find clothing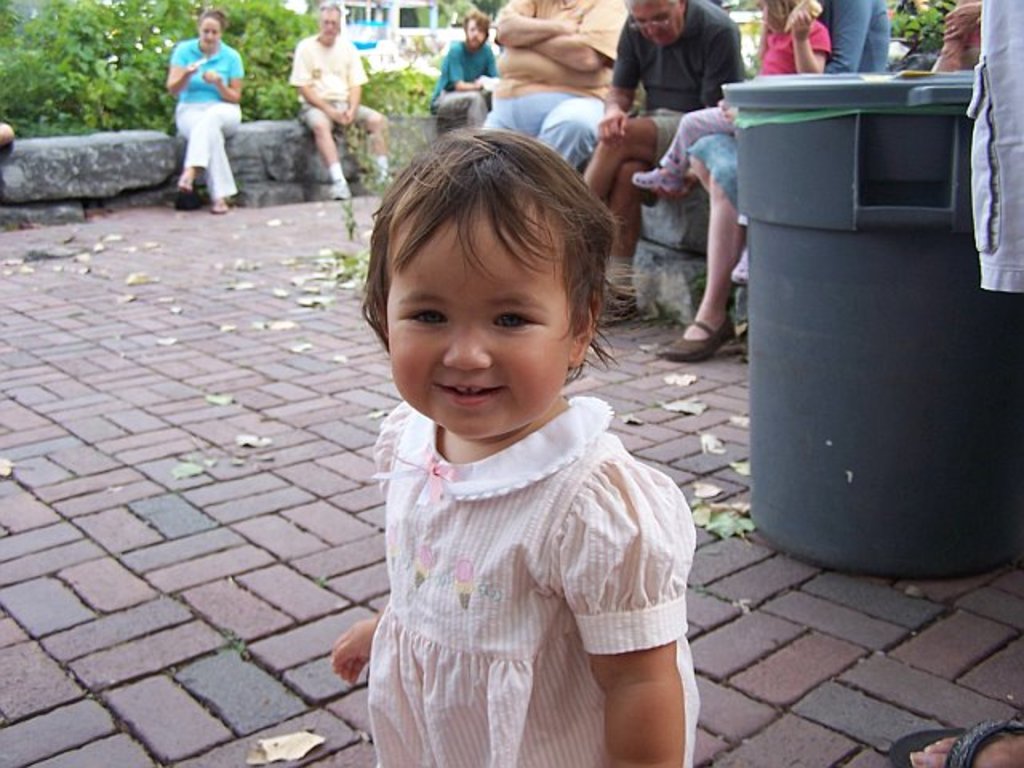
(x1=493, y1=0, x2=618, y2=197)
